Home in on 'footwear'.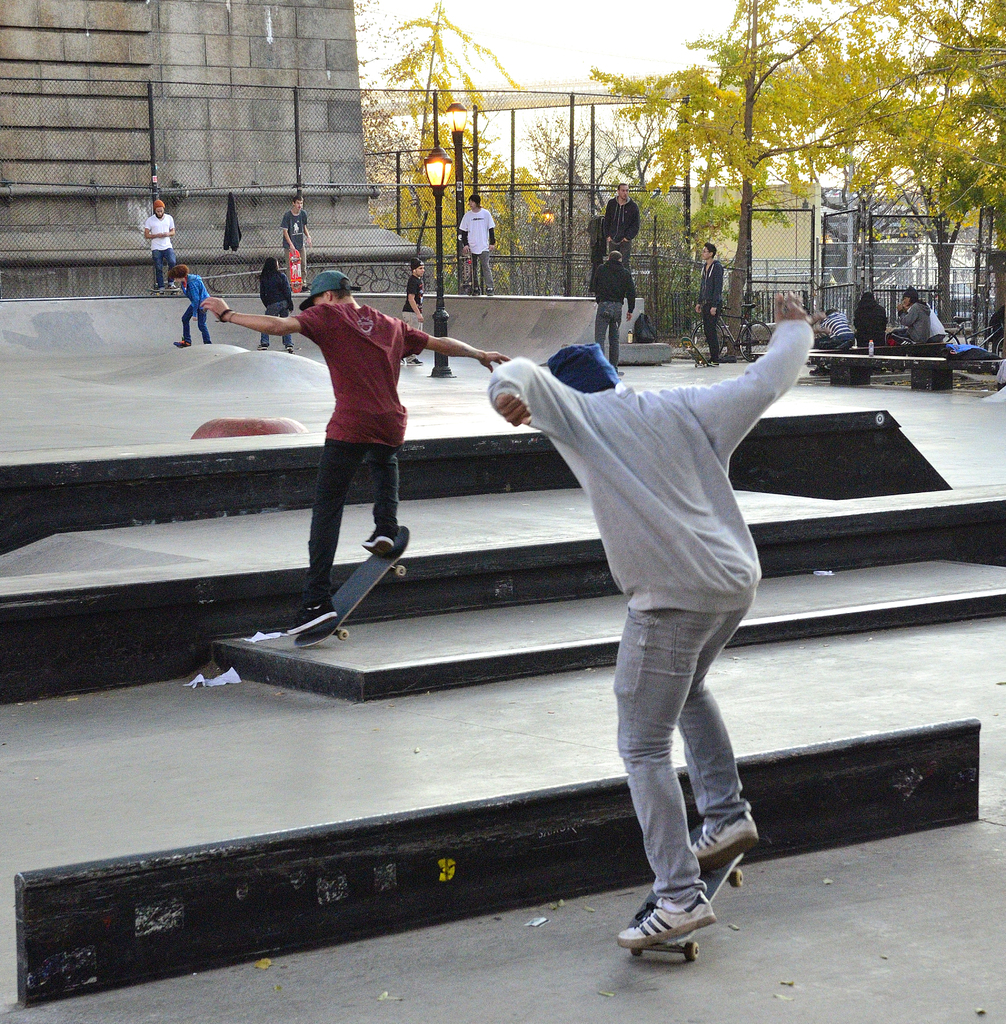
Homed in at 709 359 723 369.
